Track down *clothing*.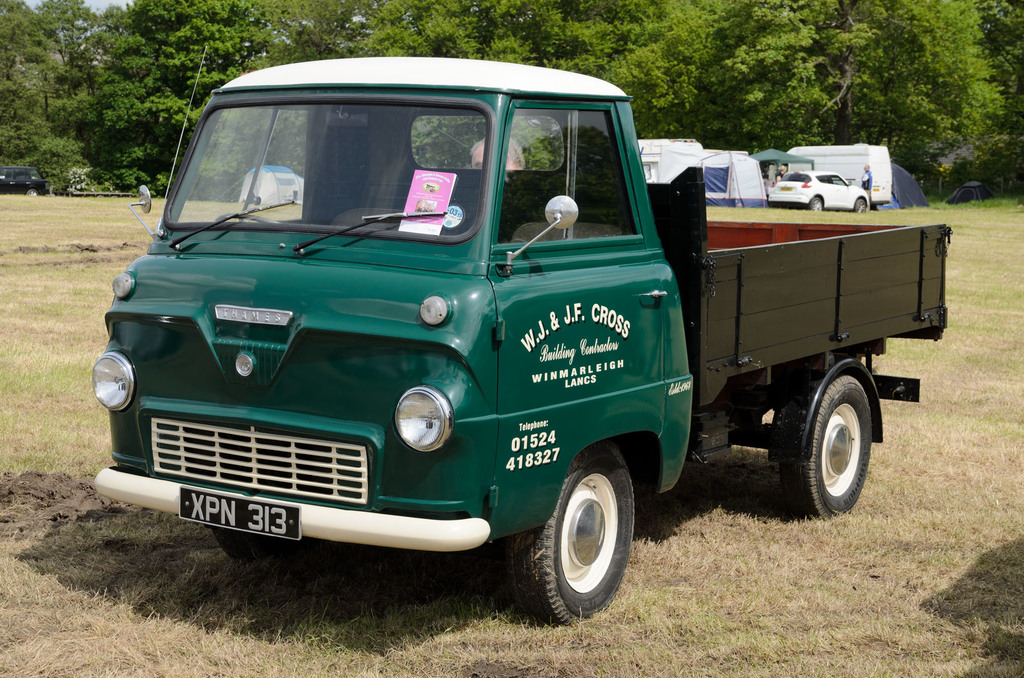
Tracked to [left=776, top=174, right=787, bottom=180].
